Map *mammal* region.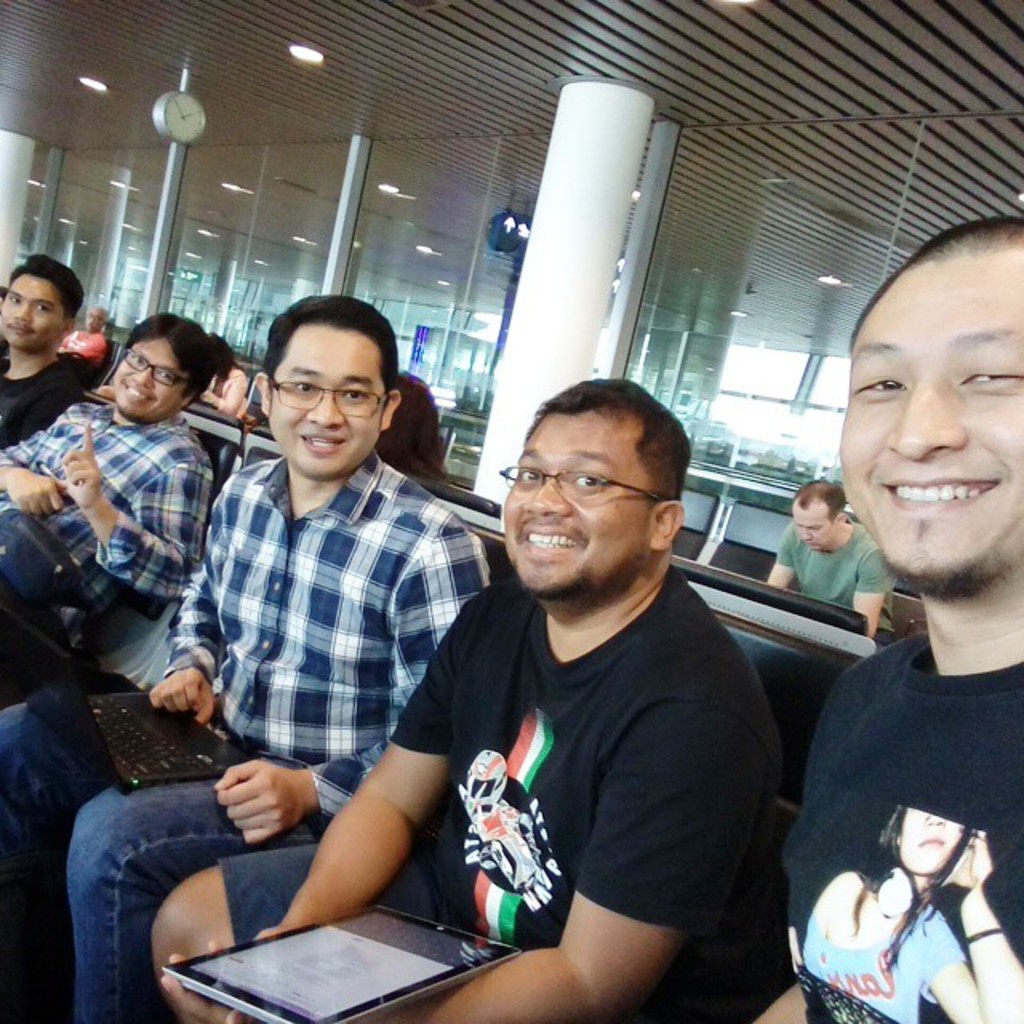
Mapped to l=0, t=306, r=213, b=699.
